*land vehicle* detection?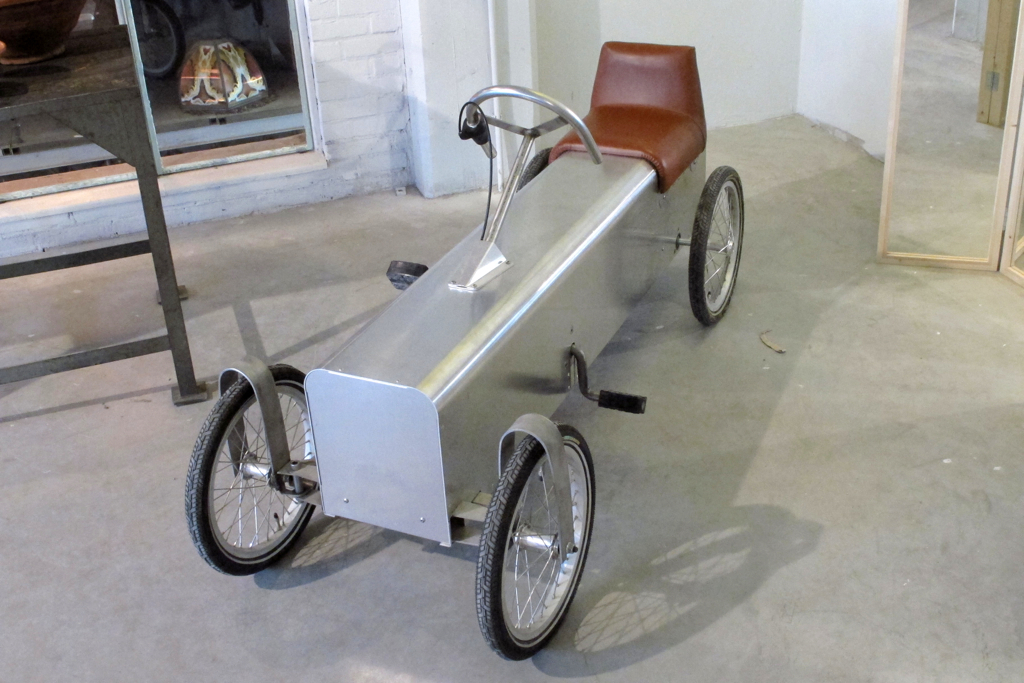
<bbox>150, 45, 739, 673</bbox>
